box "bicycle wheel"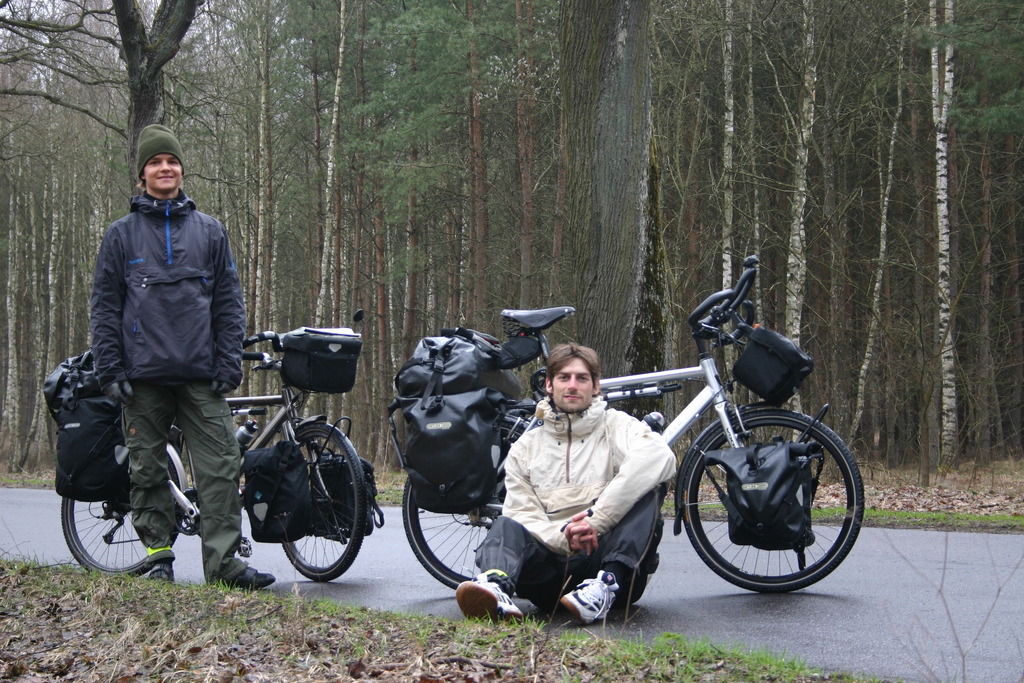
(x1=282, y1=423, x2=368, y2=582)
